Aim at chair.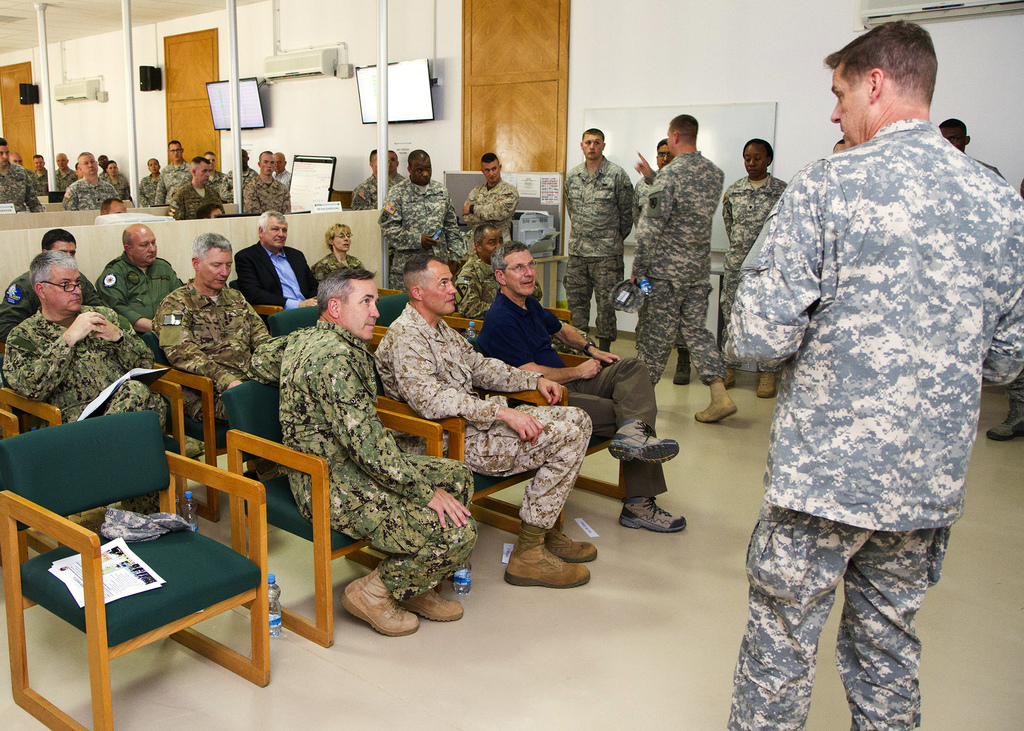
Aimed at (470,348,628,522).
